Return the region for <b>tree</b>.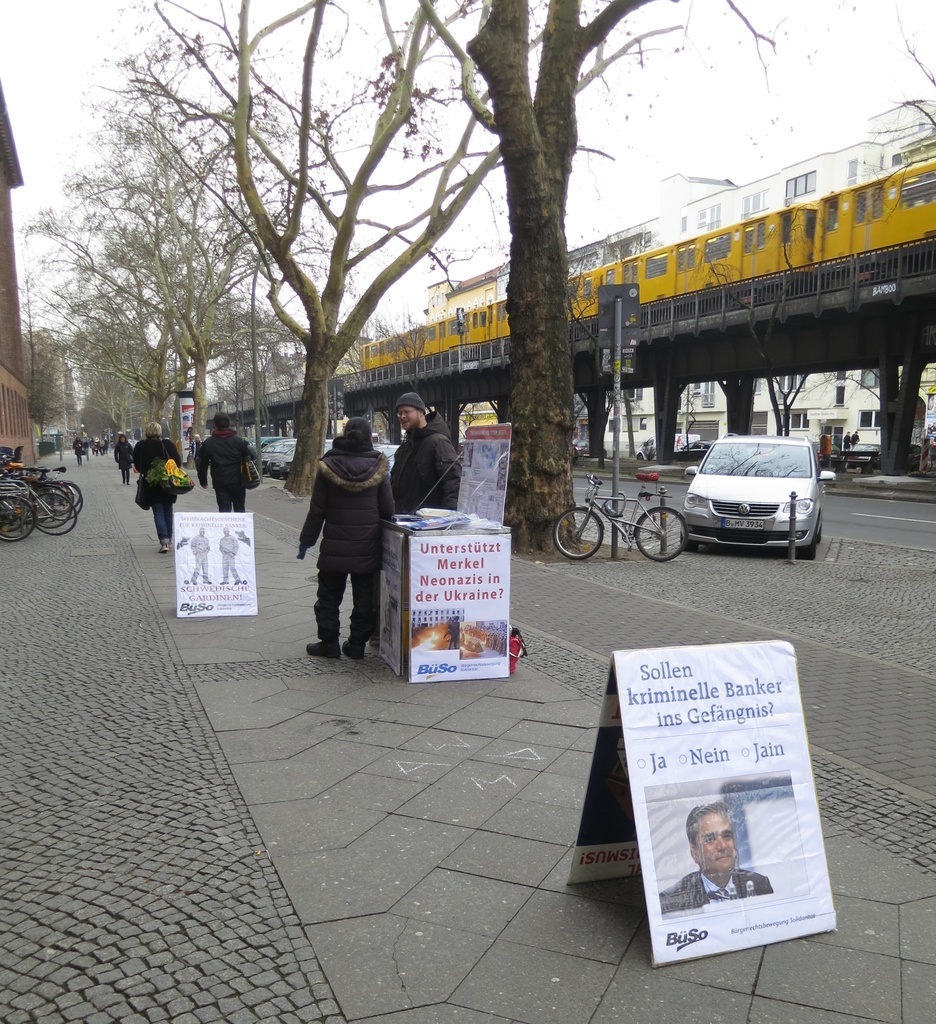
crop(430, 0, 659, 559).
